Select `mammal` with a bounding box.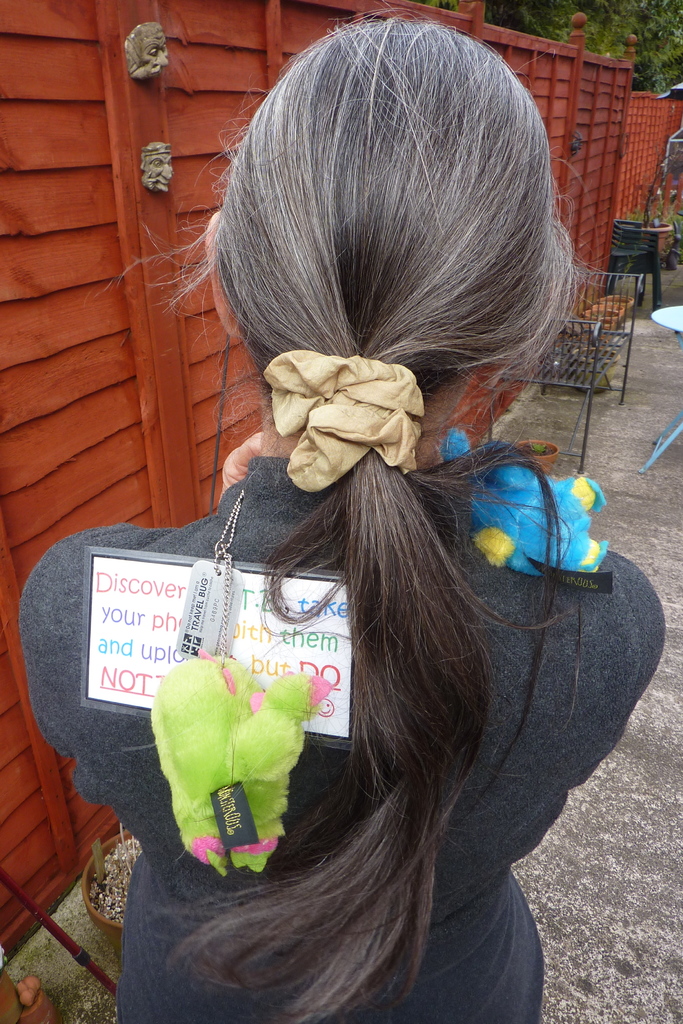
[20,9,663,1023].
